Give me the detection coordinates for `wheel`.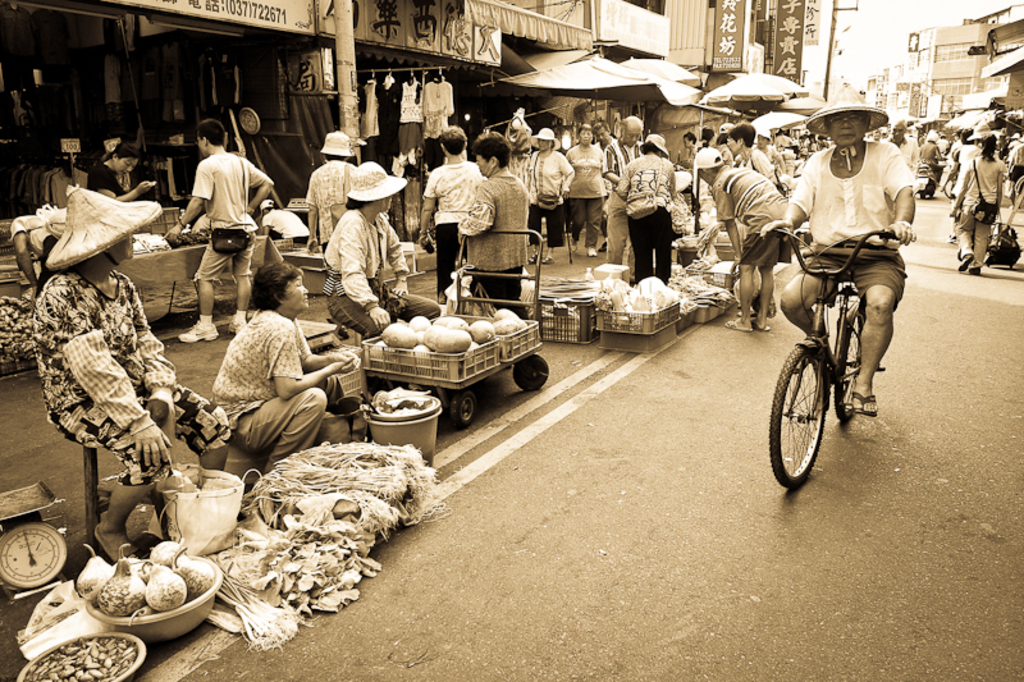
region(511, 358, 548, 392).
